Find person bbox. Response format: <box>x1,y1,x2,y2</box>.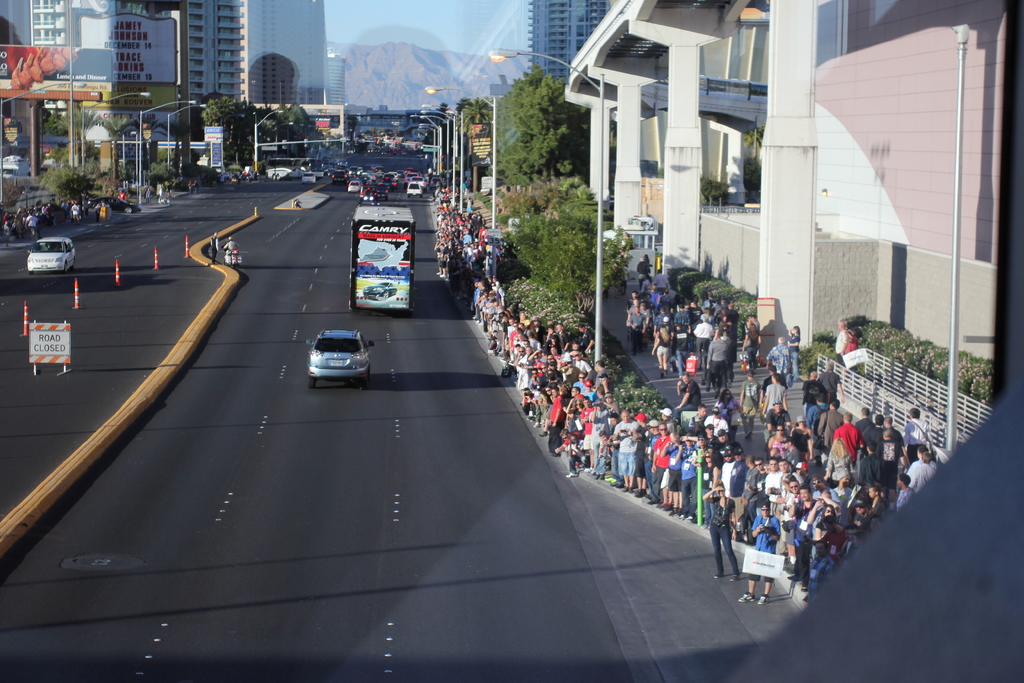
<box>627,294,760,388</box>.
